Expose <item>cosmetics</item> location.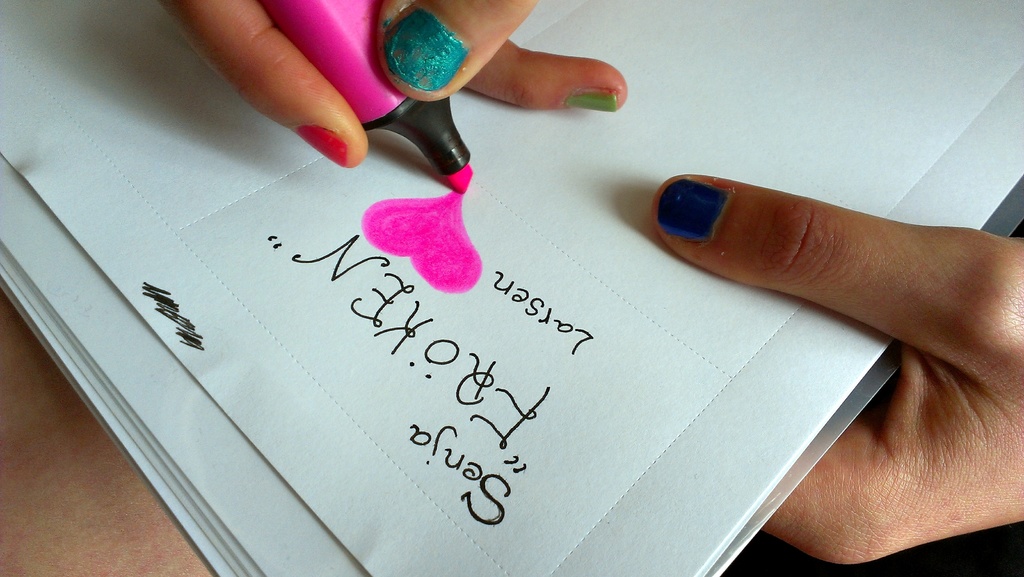
Exposed at <region>566, 91, 620, 115</region>.
